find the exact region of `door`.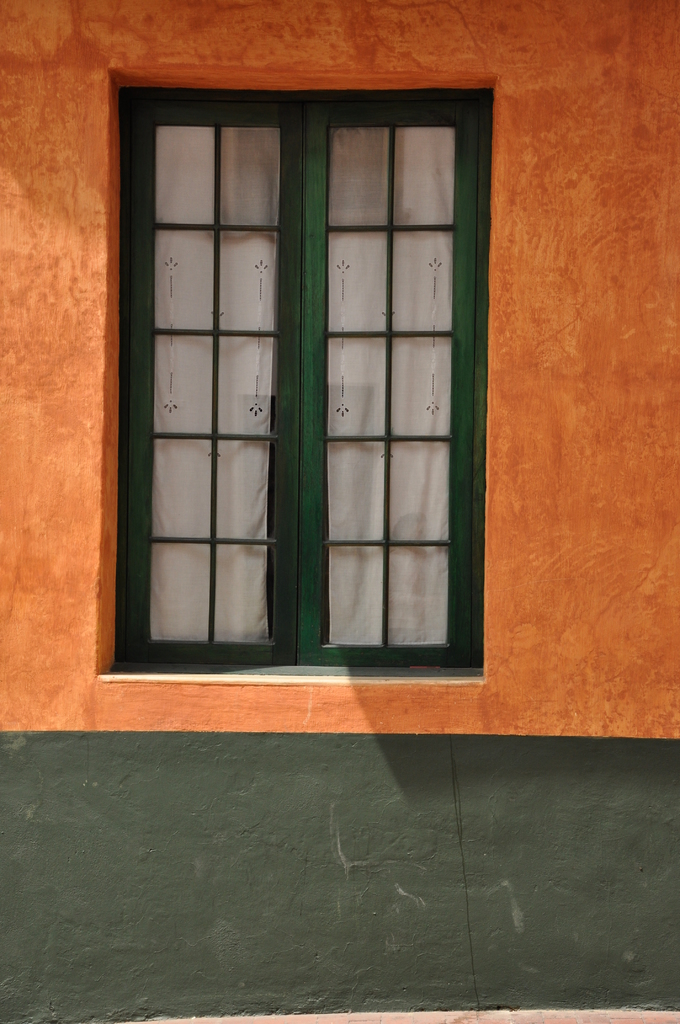
Exact region: [136,110,485,669].
